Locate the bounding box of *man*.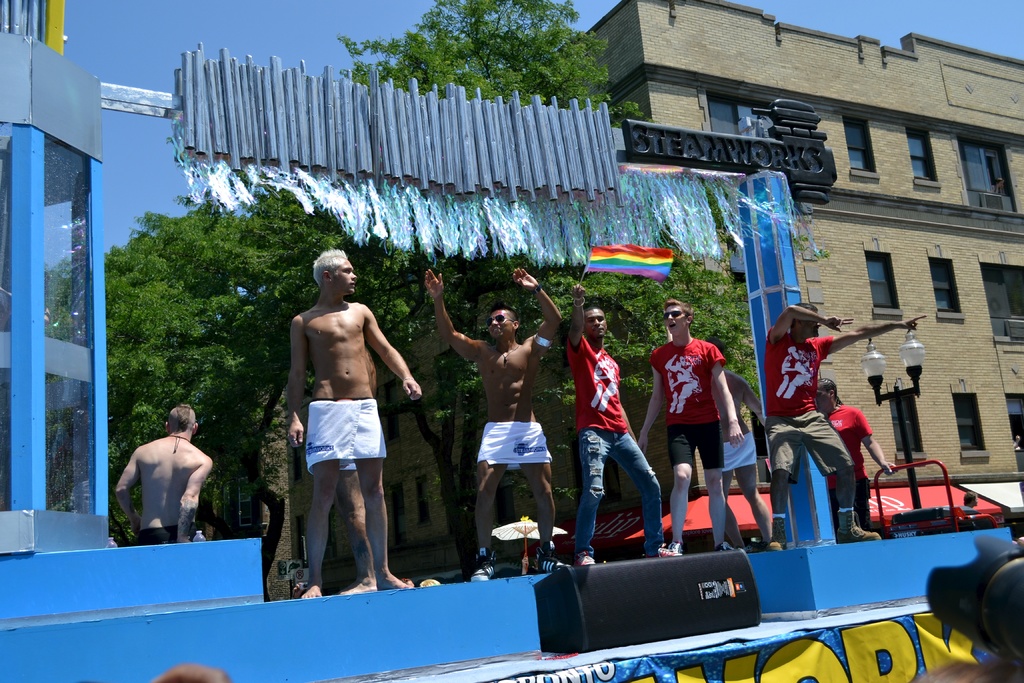
Bounding box: [x1=815, y1=372, x2=894, y2=532].
